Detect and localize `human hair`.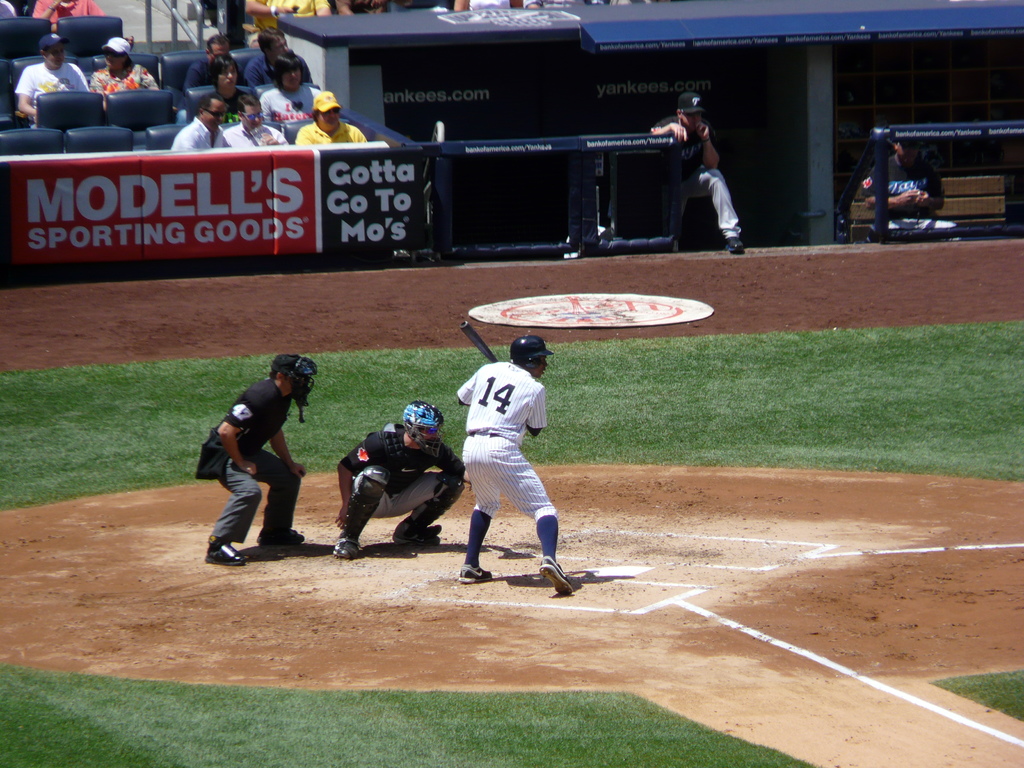
Localized at <region>310, 108, 323, 123</region>.
